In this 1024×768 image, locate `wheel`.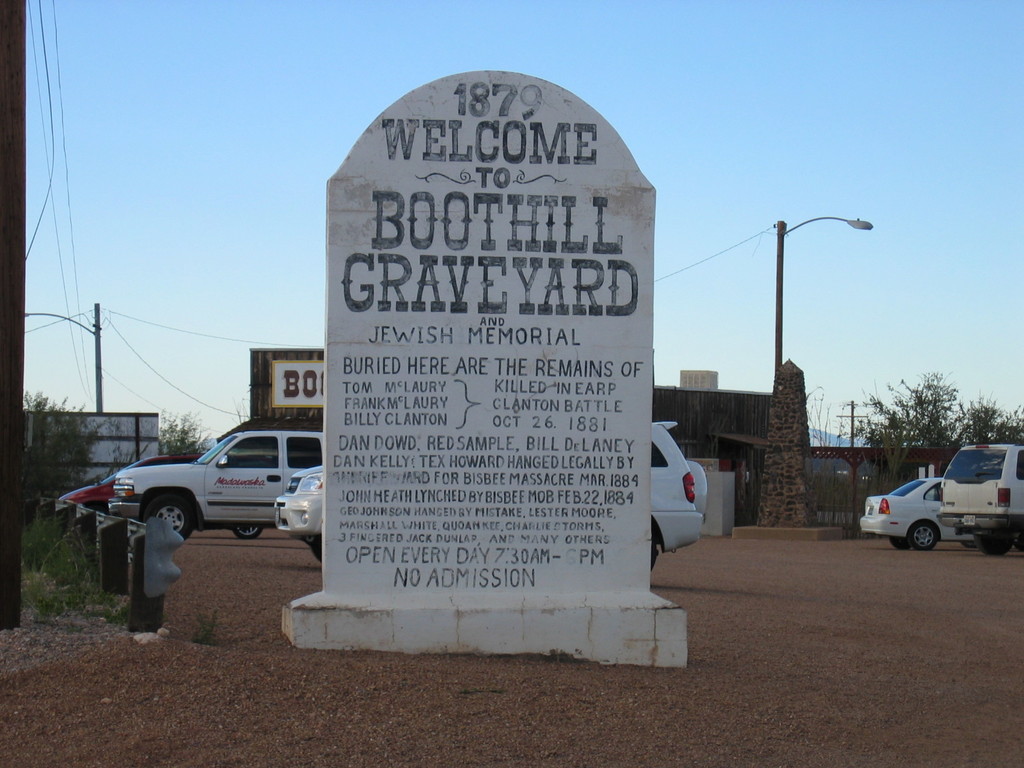
Bounding box: x1=910 y1=521 x2=936 y2=551.
